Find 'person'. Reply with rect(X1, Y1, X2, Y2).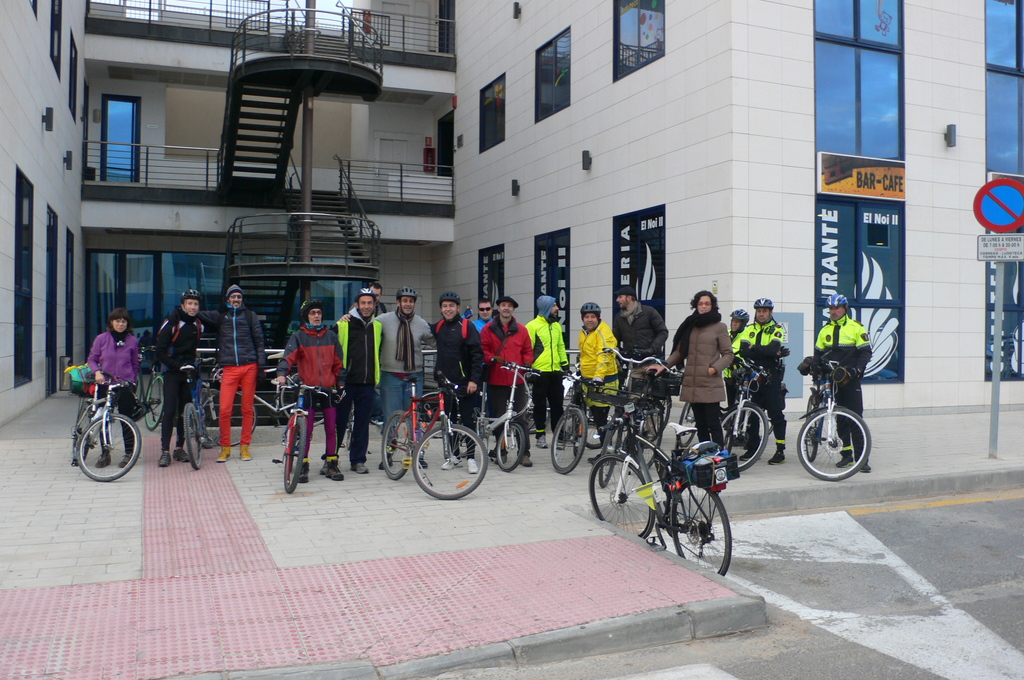
rect(284, 286, 335, 483).
